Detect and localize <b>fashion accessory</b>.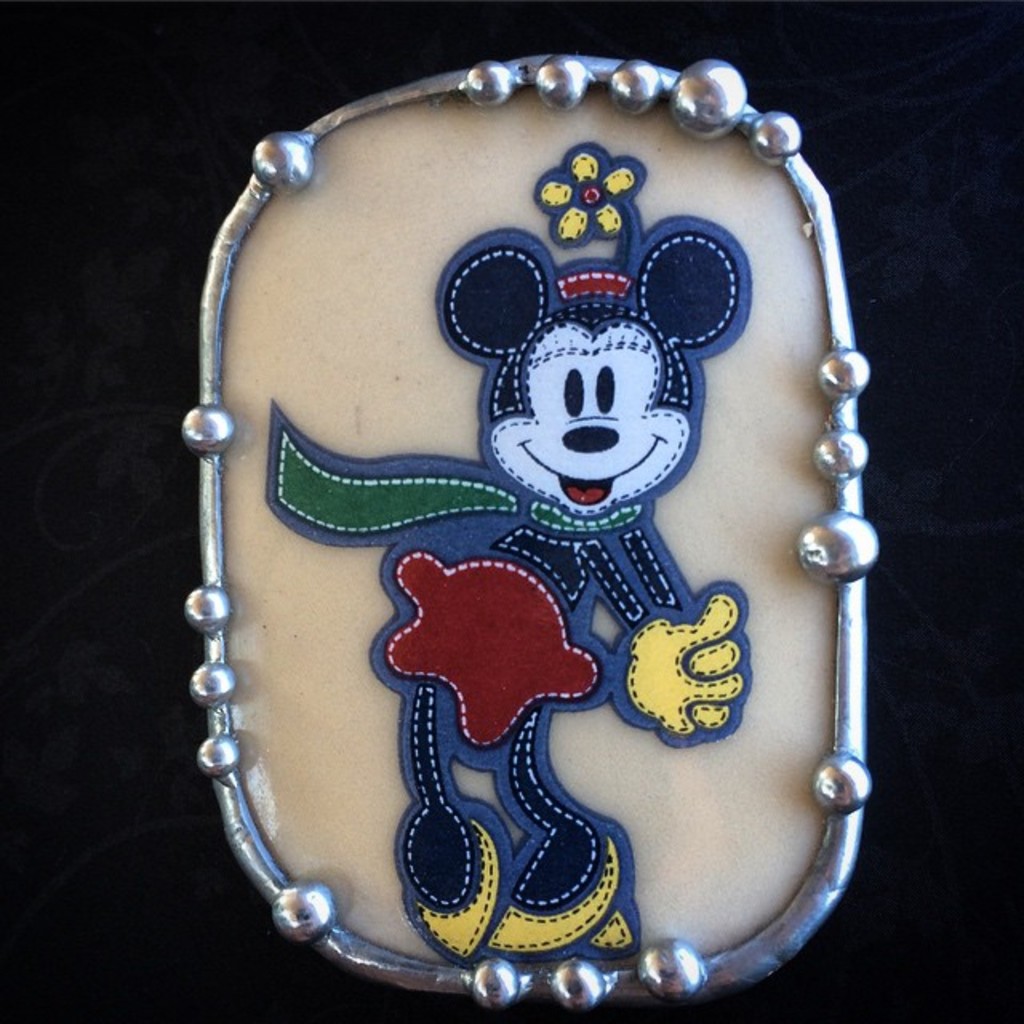
Localized at crop(419, 821, 494, 968).
